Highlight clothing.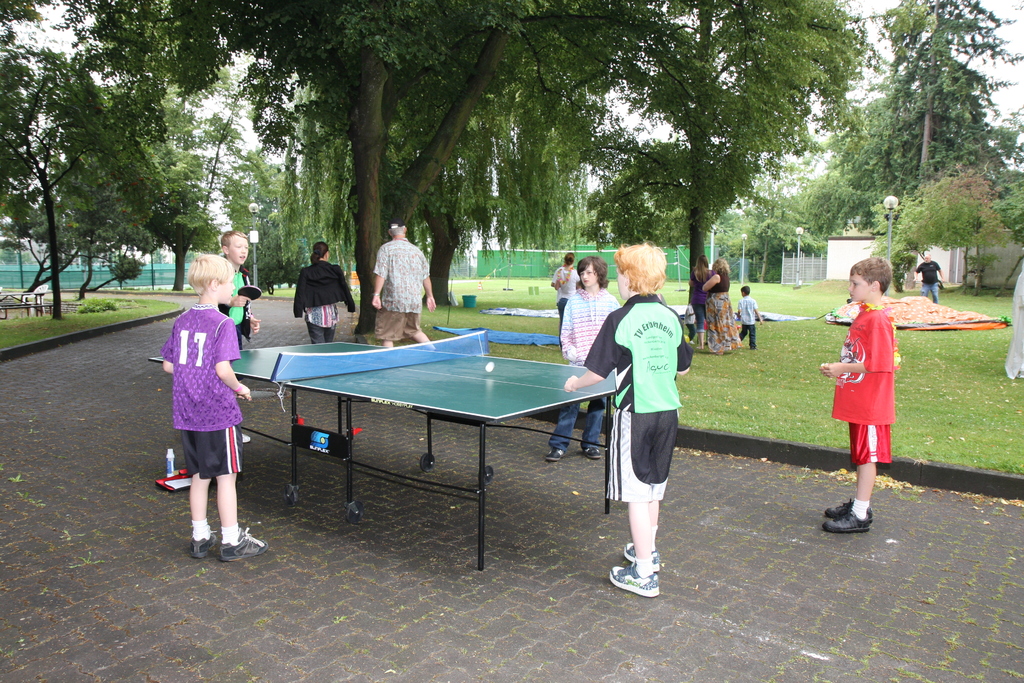
Highlighted region: left=840, top=295, right=909, bottom=488.
